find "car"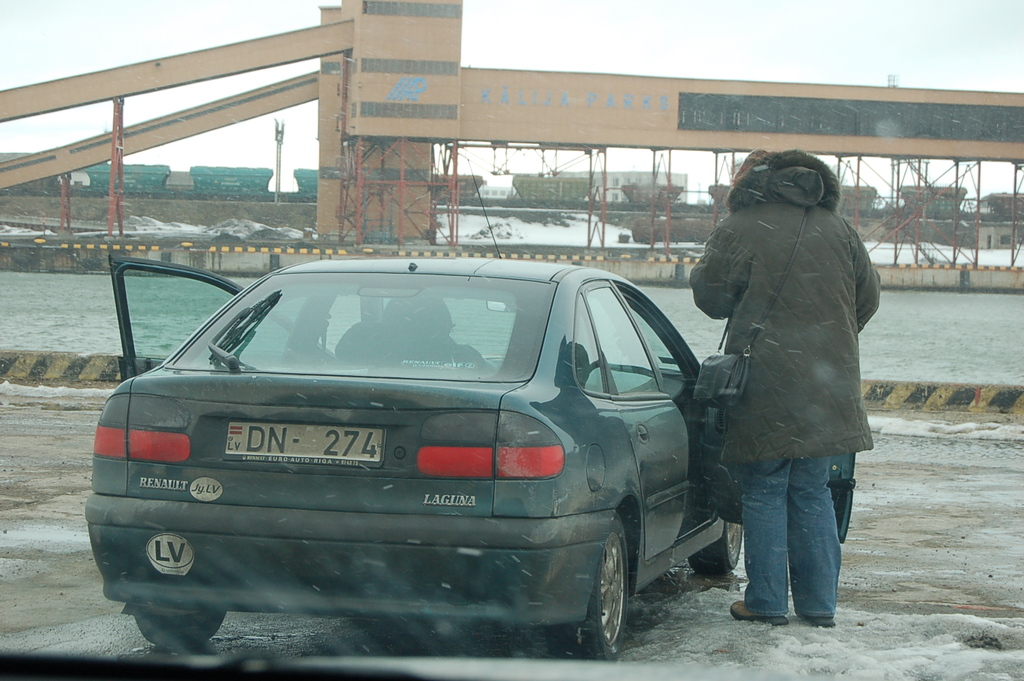
{"left": 81, "top": 159, "right": 857, "bottom": 663}
